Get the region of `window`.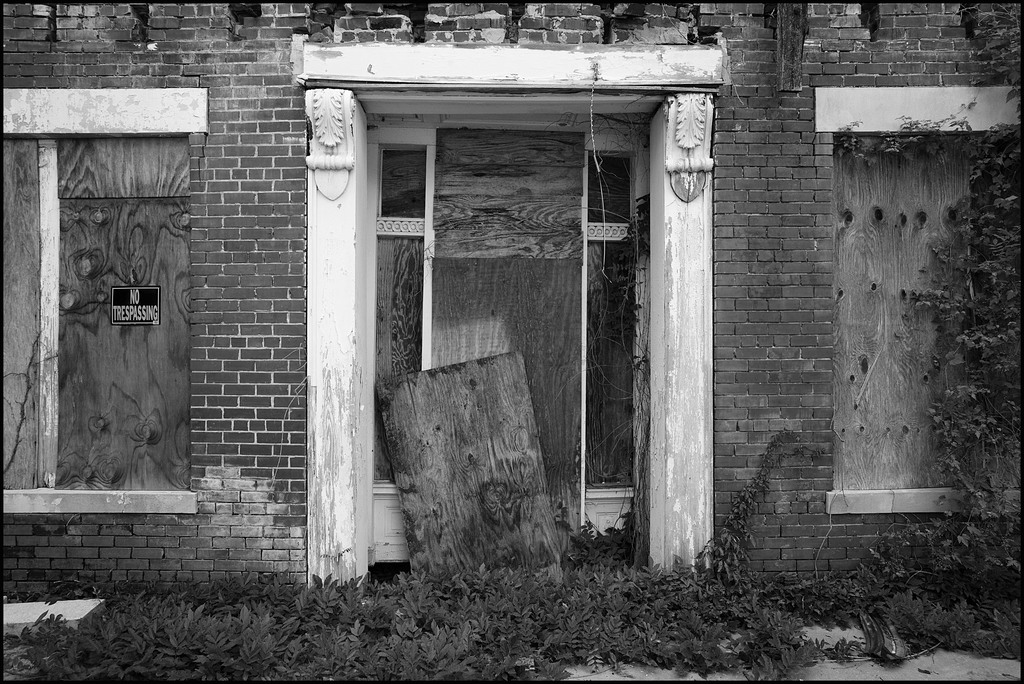
[x1=812, y1=84, x2=1023, y2=515].
